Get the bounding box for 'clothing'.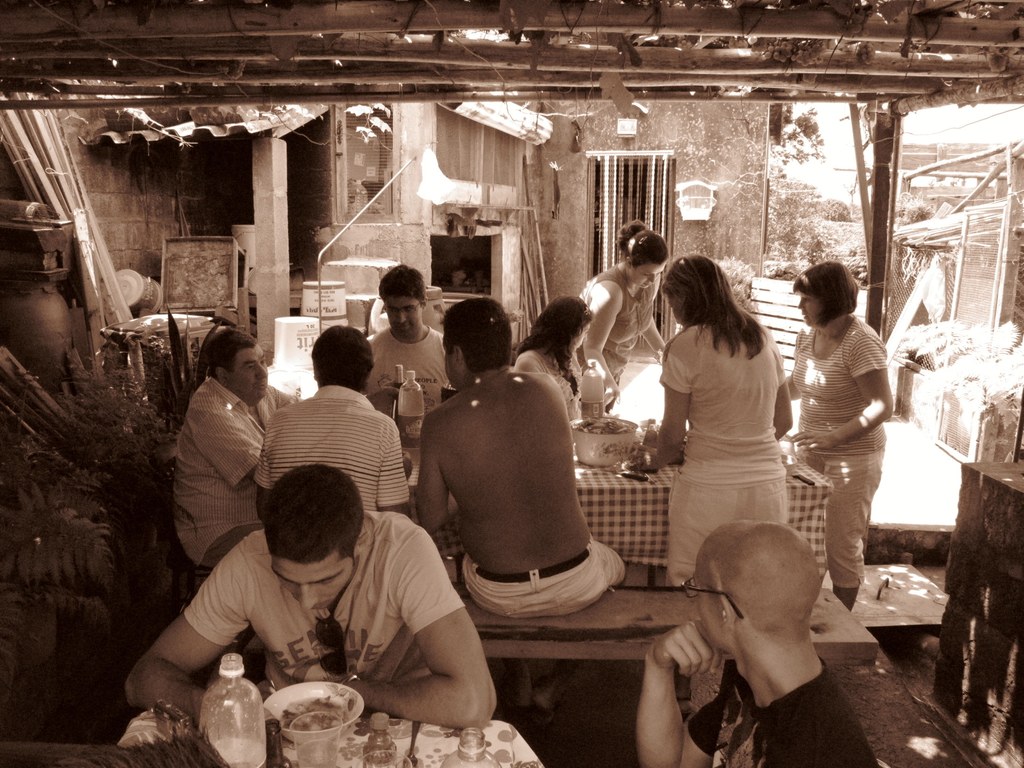
691 660 877 767.
